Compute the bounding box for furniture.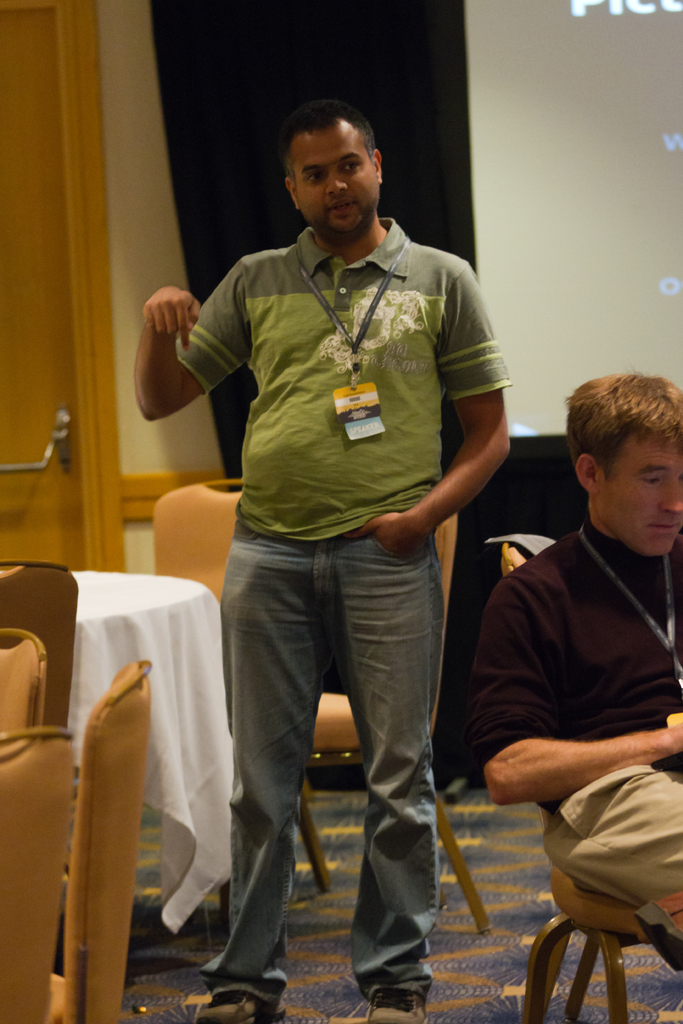
region(152, 480, 336, 893).
